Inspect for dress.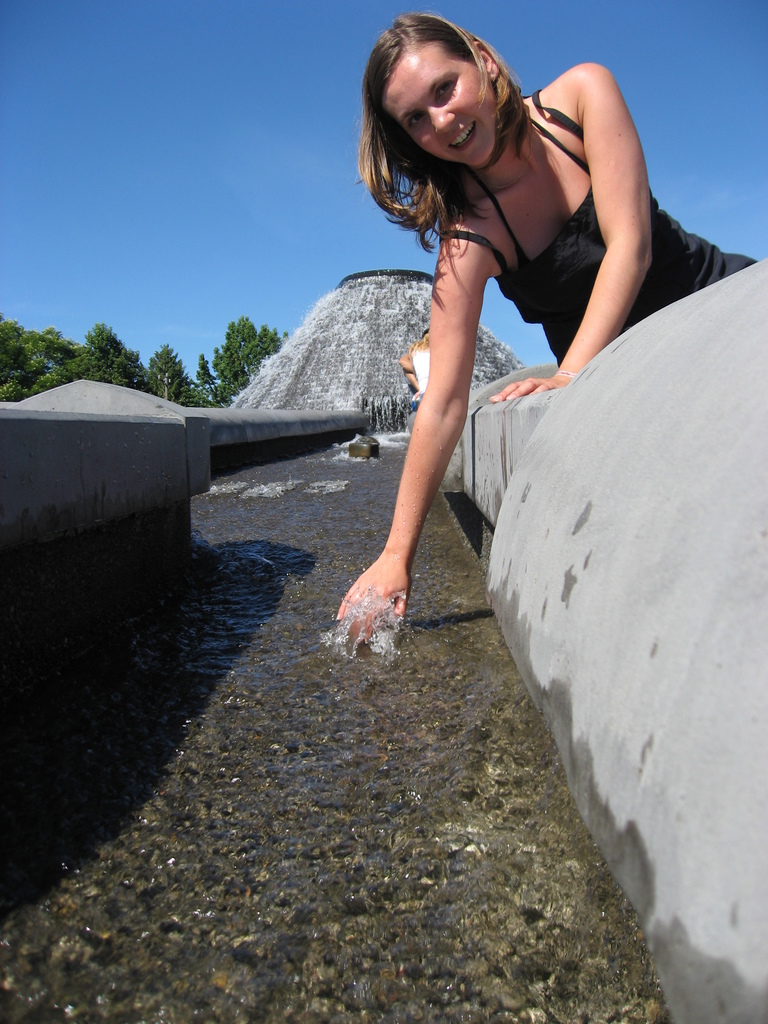
Inspection: {"left": 439, "top": 84, "right": 758, "bottom": 364}.
